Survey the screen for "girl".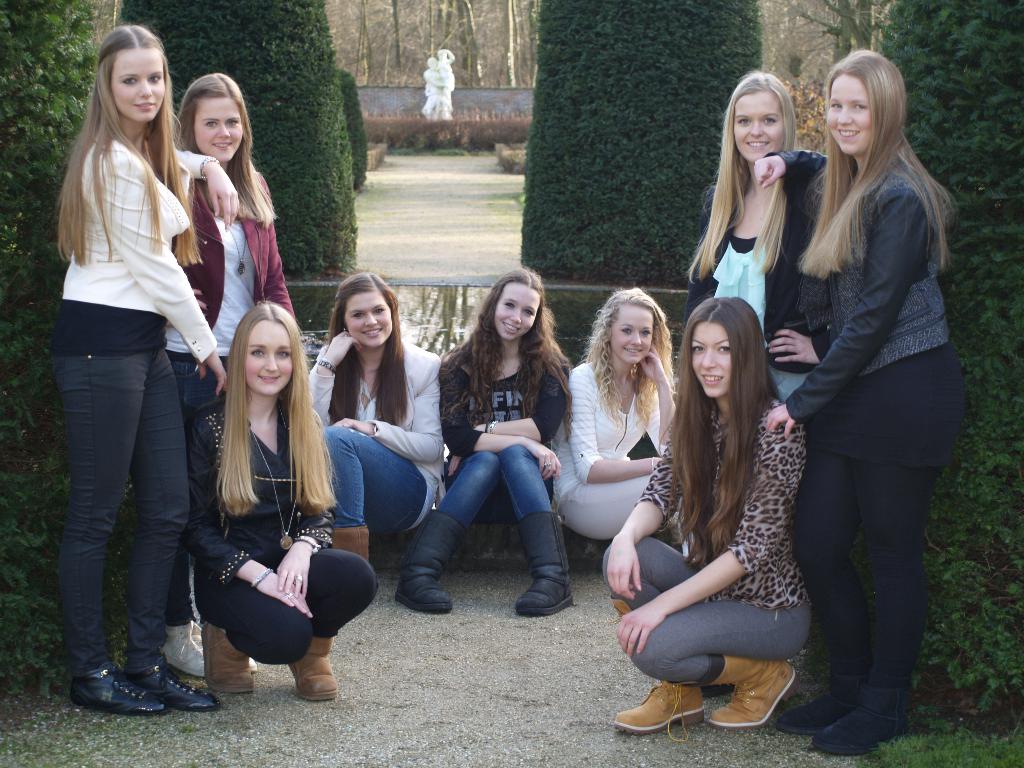
Survey found: 683, 70, 840, 412.
